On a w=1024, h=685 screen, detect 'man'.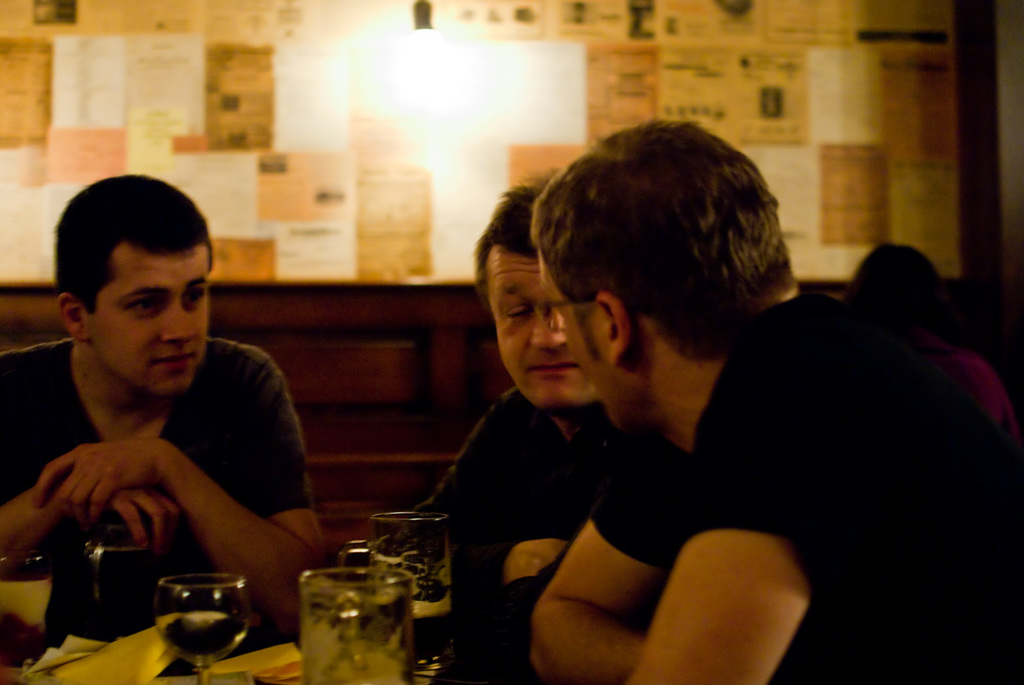
0:175:339:643.
